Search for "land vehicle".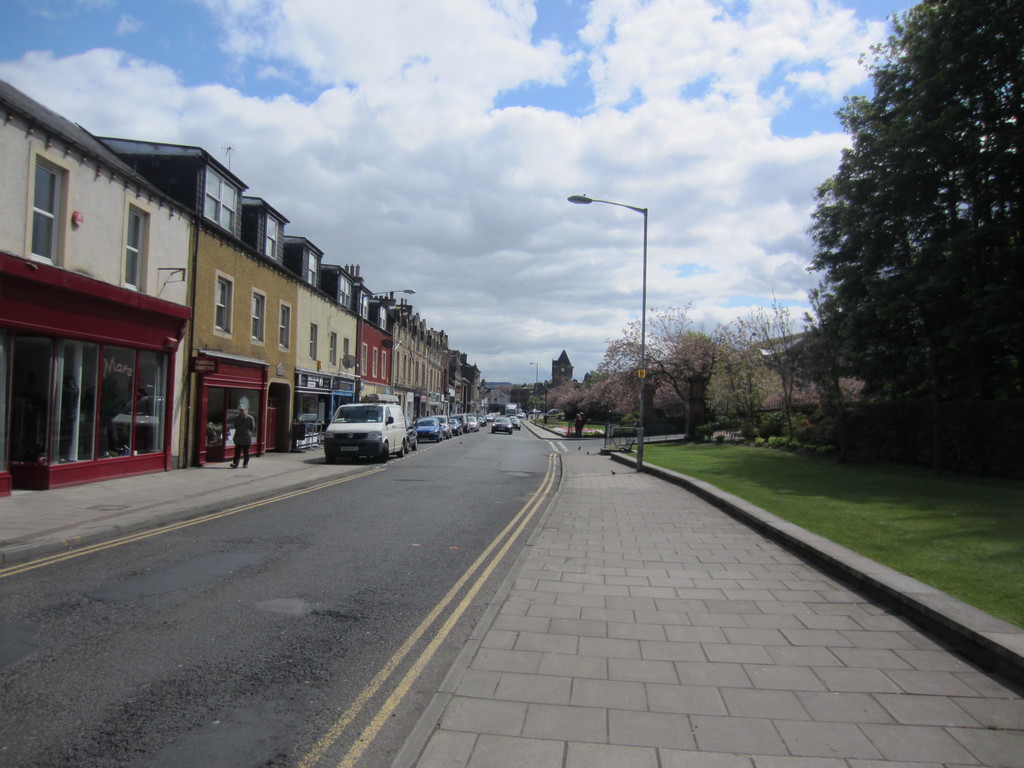
Found at 406:415:418:447.
